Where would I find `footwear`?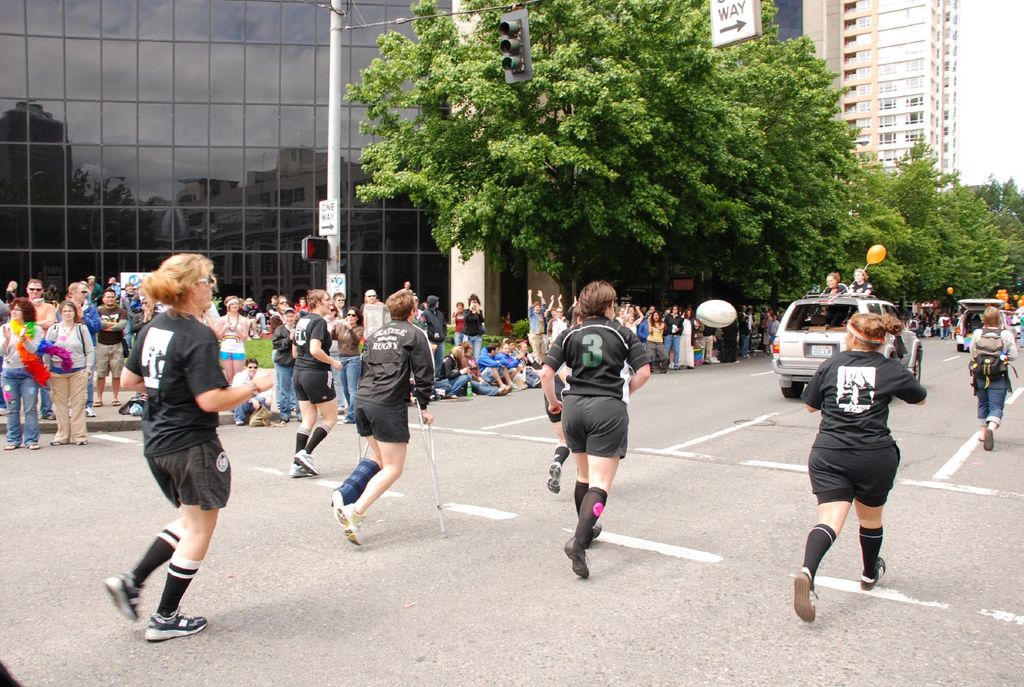
At (294,448,320,474).
